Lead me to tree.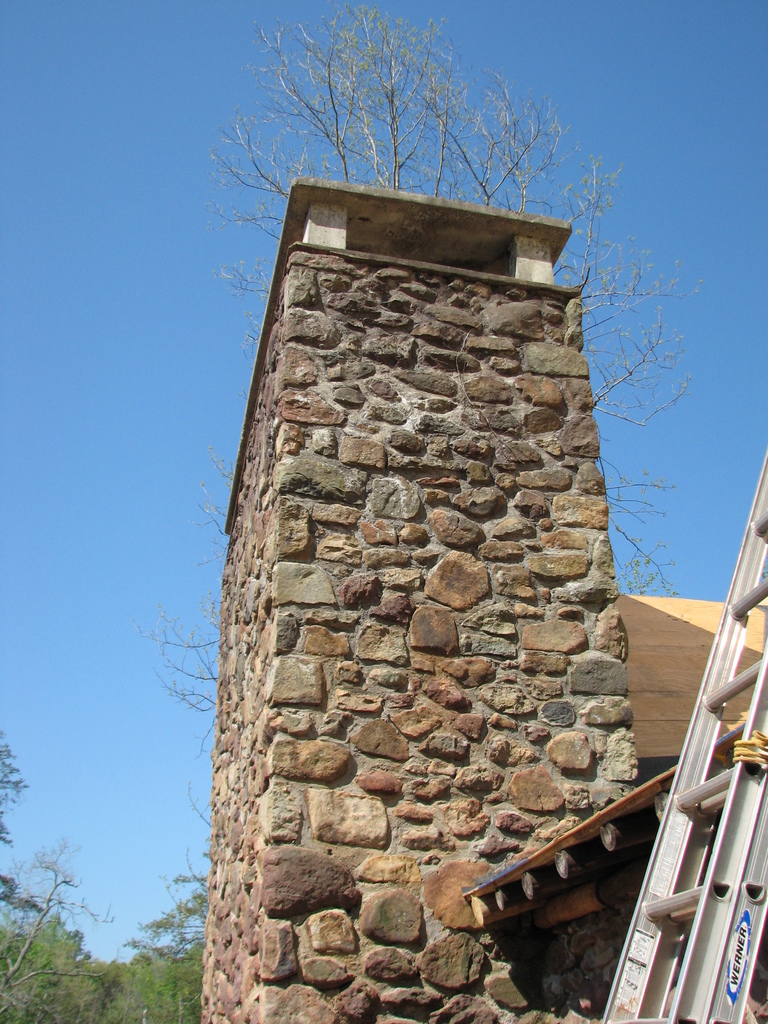
Lead to (x1=0, y1=714, x2=28, y2=854).
